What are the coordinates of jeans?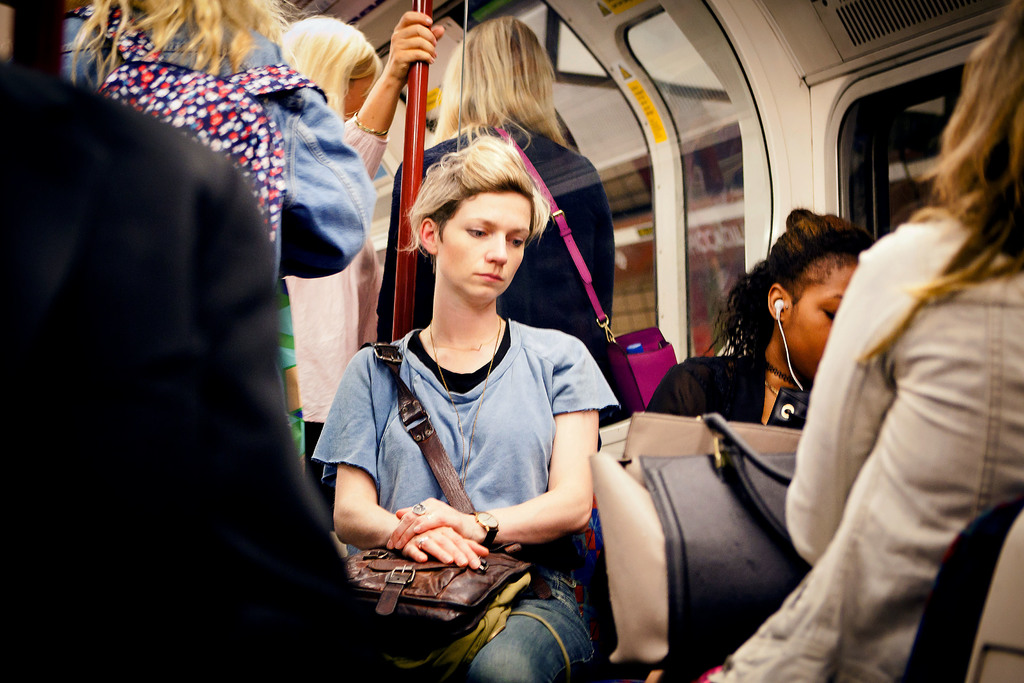
pyautogui.locateOnScreen(467, 593, 599, 679).
